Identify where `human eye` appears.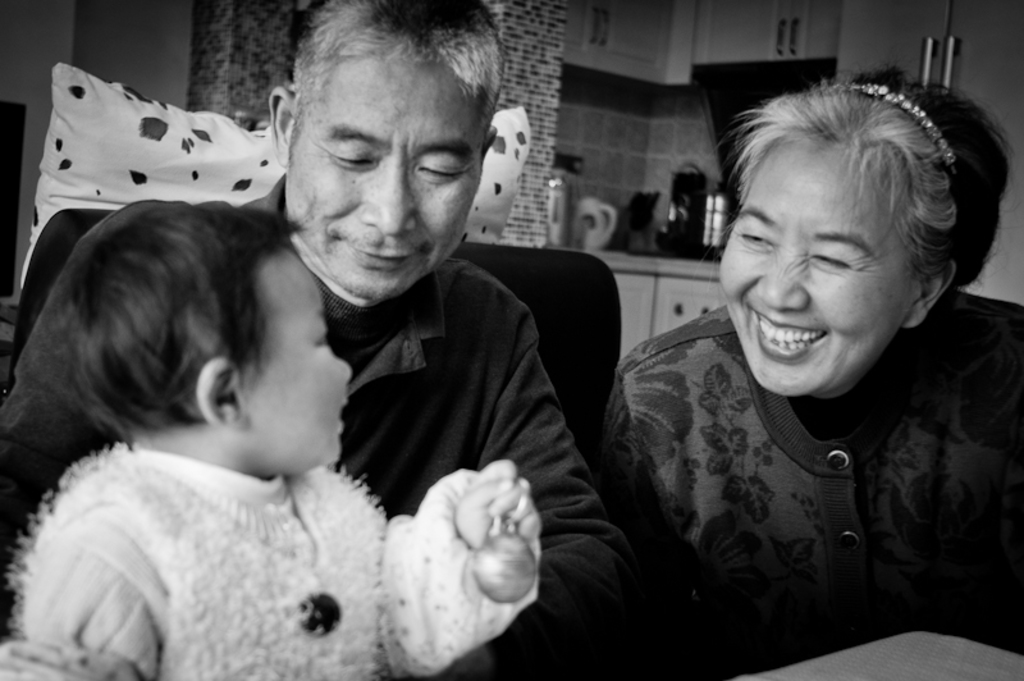
Appears at 808/241/865/273.
